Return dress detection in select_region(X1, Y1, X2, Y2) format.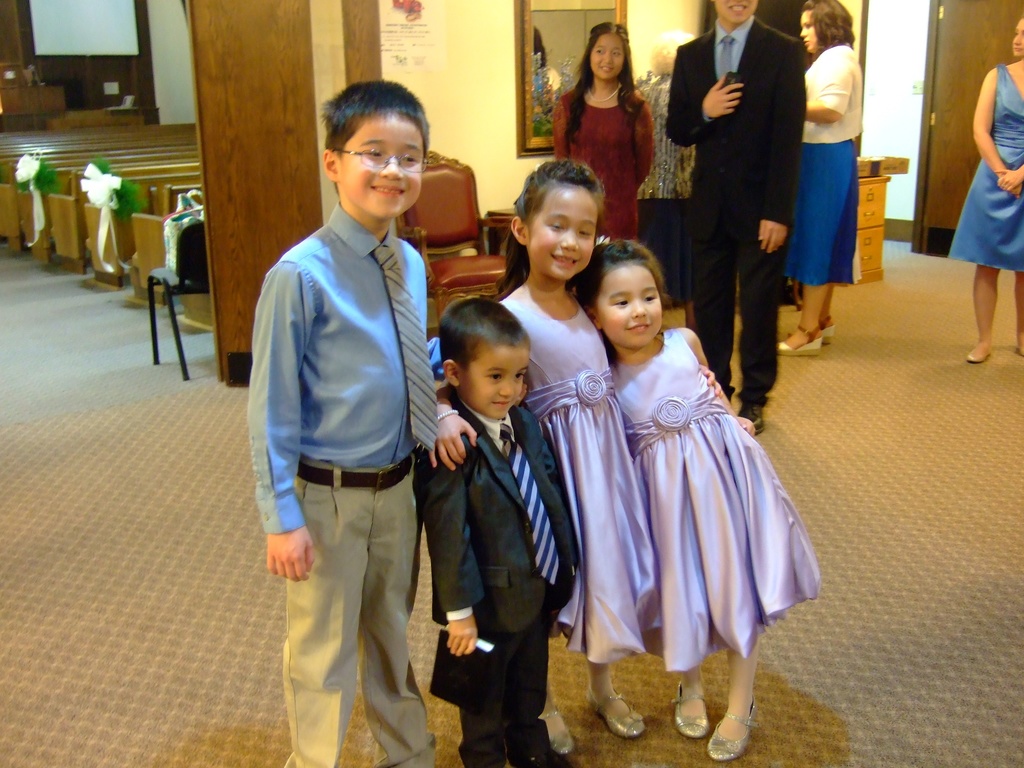
select_region(556, 84, 656, 246).
